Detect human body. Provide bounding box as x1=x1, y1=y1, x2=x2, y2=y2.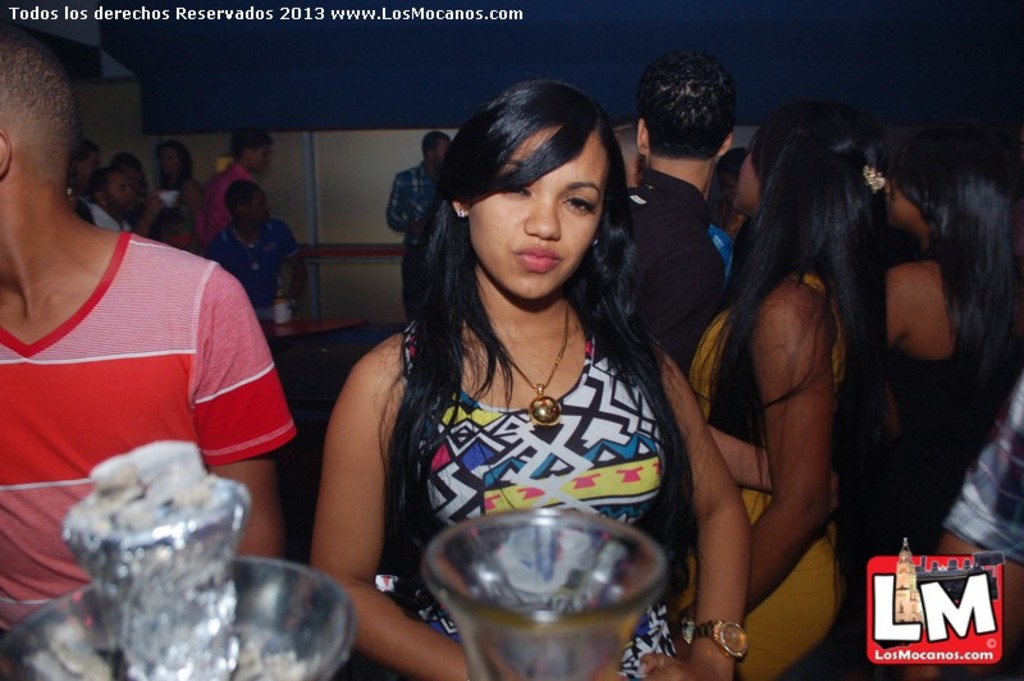
x1=307, y1=297, x2=750, y2=680.
